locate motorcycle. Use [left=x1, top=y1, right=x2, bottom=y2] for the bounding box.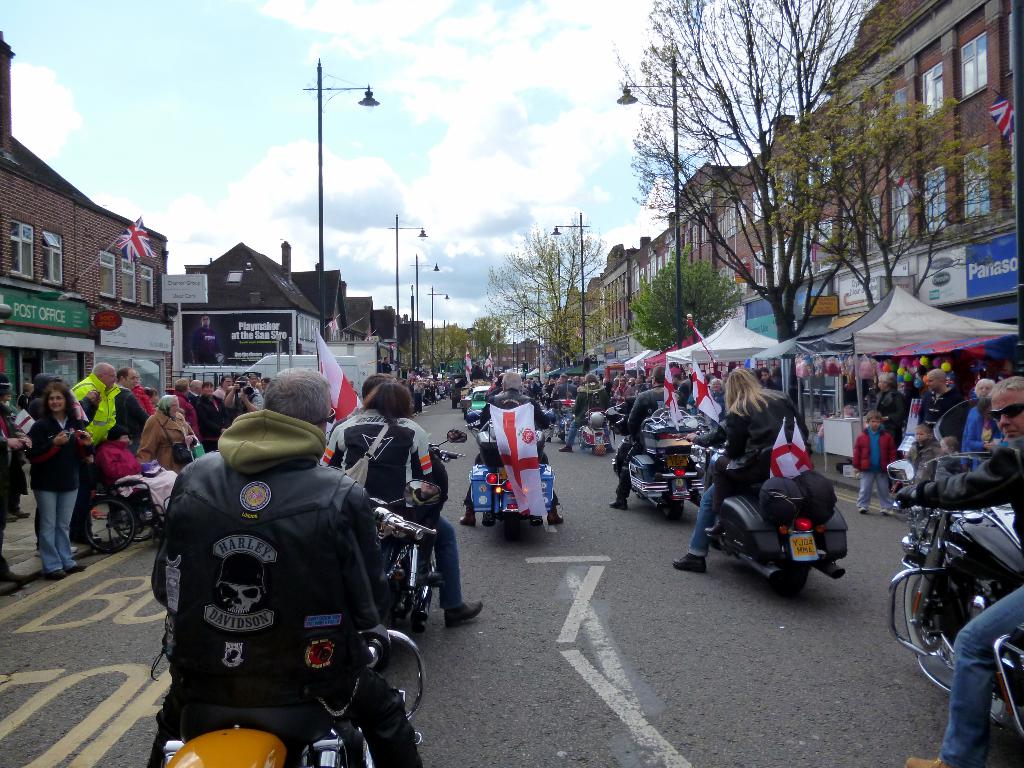
[left=465, top=415, right=560, bottom=523].
